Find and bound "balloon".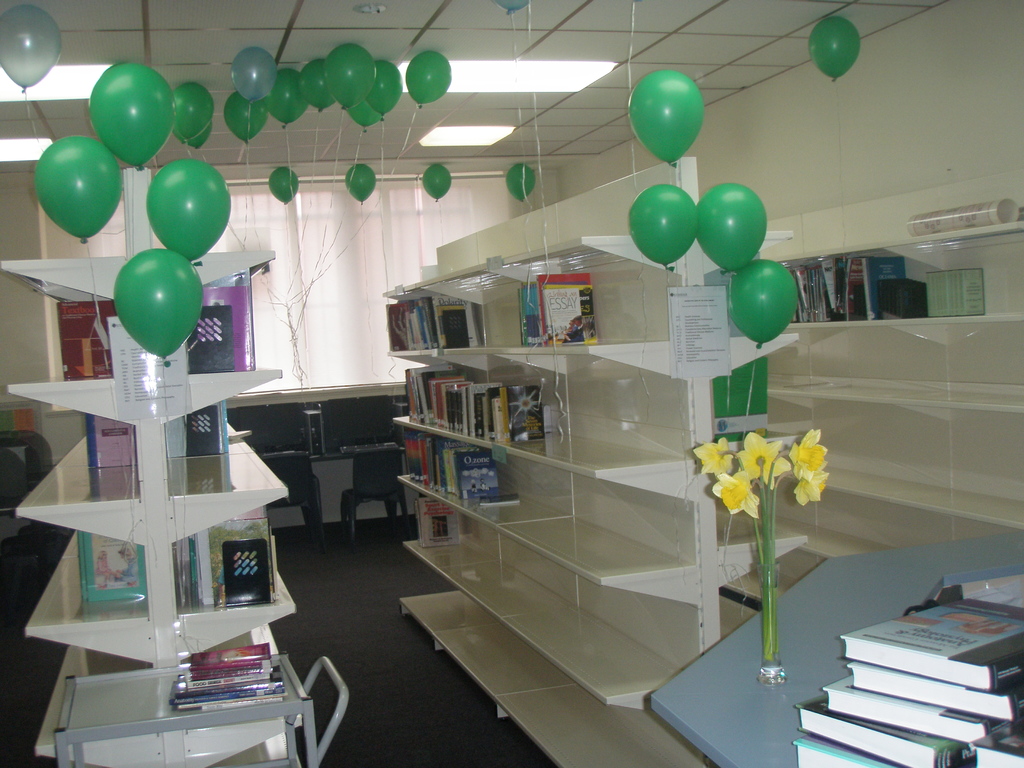
Bound: <region>34, 136, 123, 244</region>.
